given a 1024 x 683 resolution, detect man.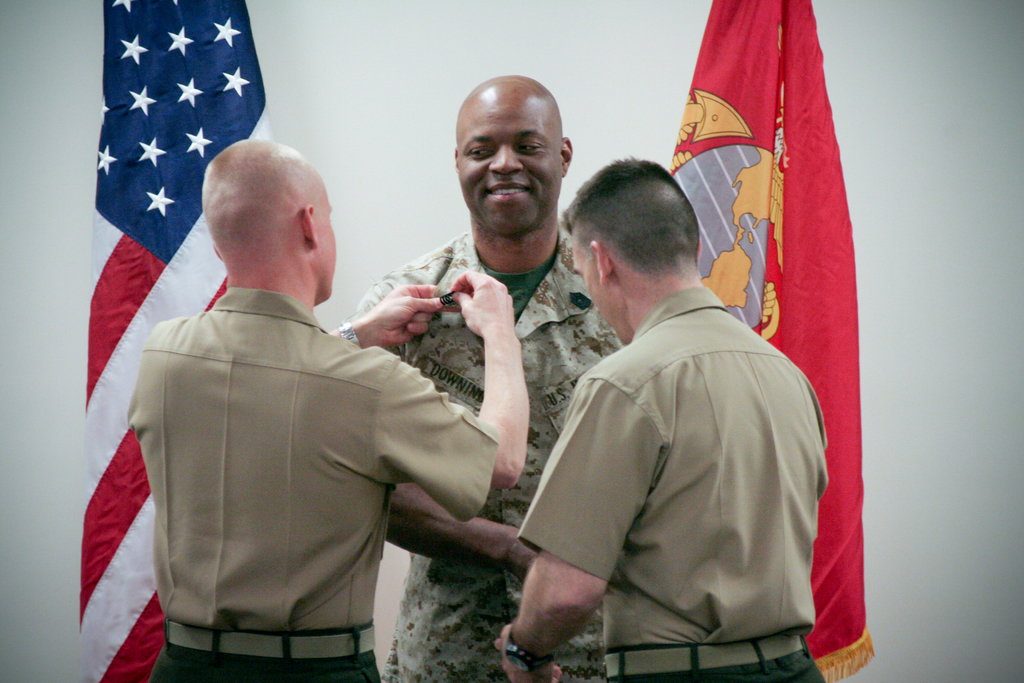
Rect(499, 156, 834, 682).
